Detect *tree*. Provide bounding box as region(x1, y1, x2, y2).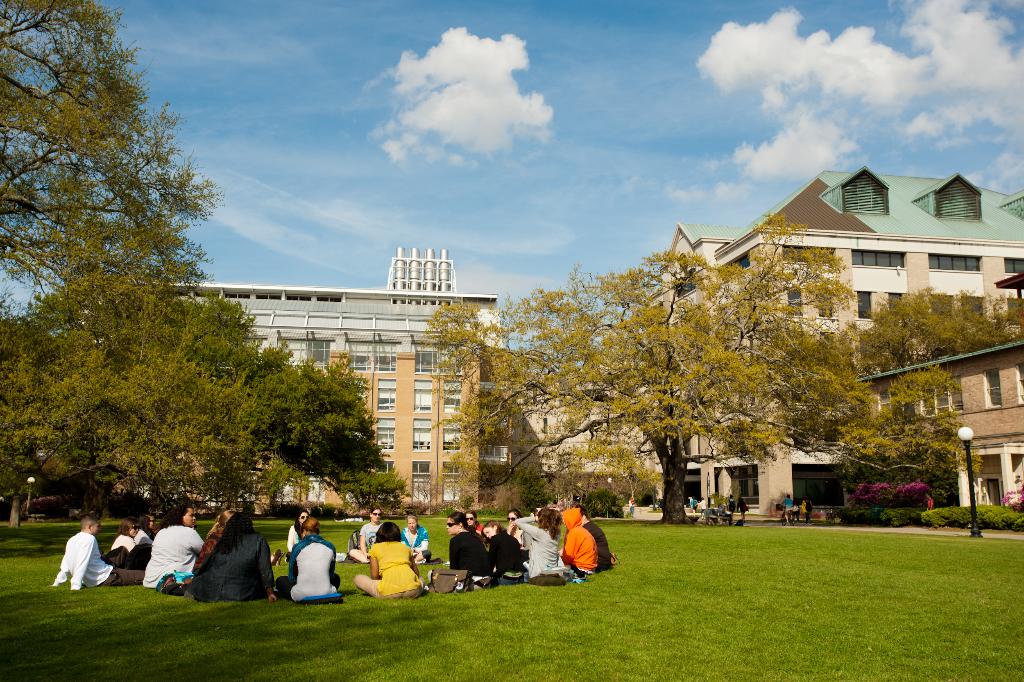
region(336, 459, 415, 519).
